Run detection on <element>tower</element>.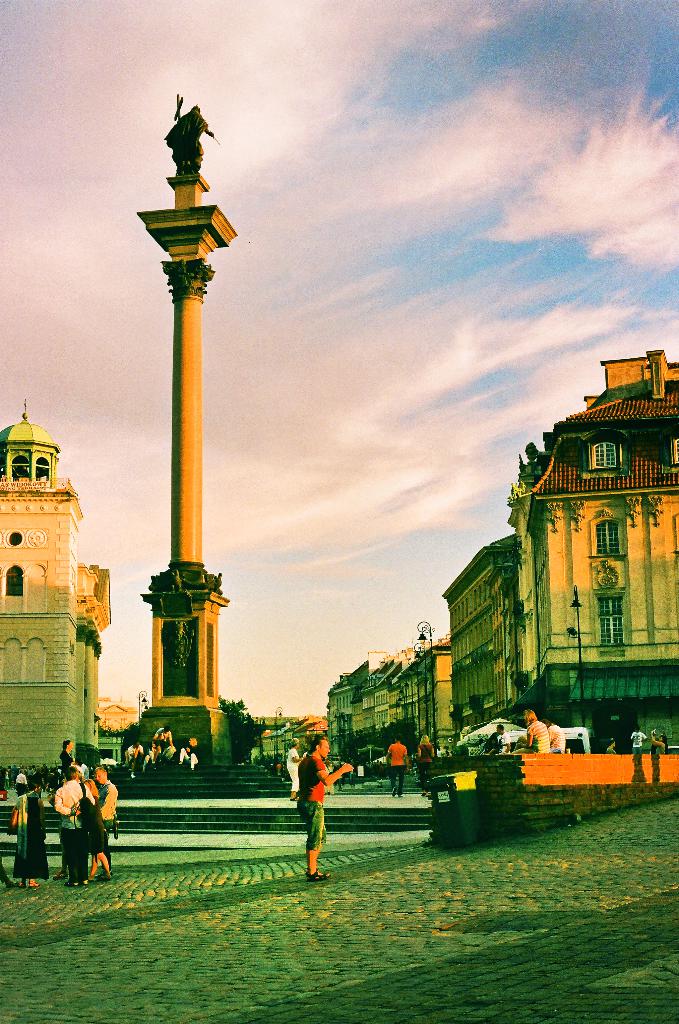
Result: box(0, 417, 92, 801).
